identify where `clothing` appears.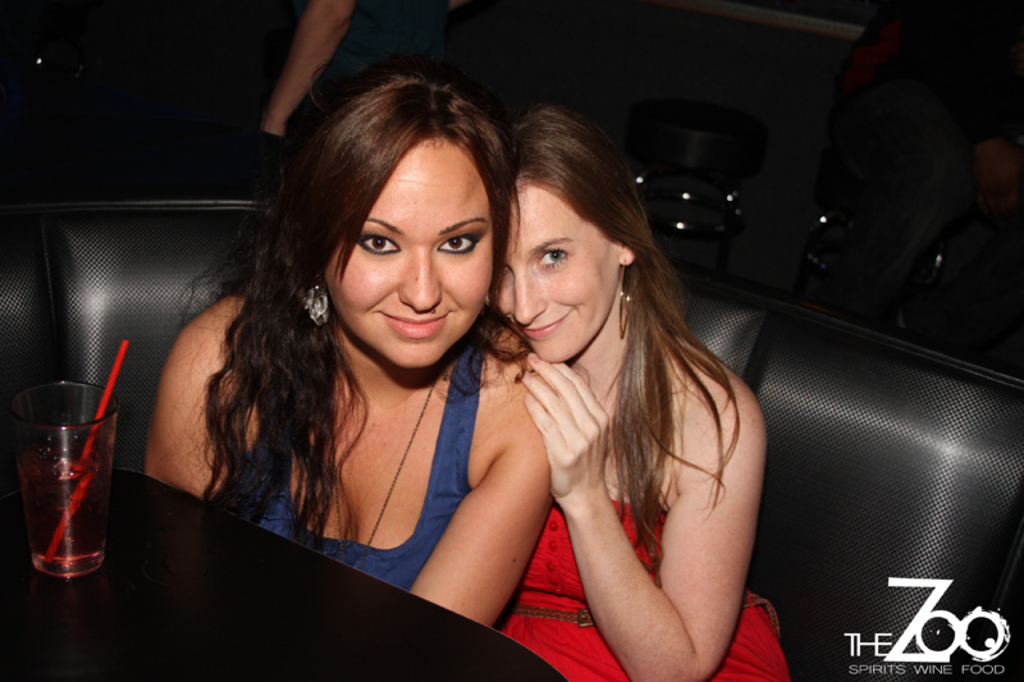
Appears at x1=495, y1=500, x2=790, y2=681.
